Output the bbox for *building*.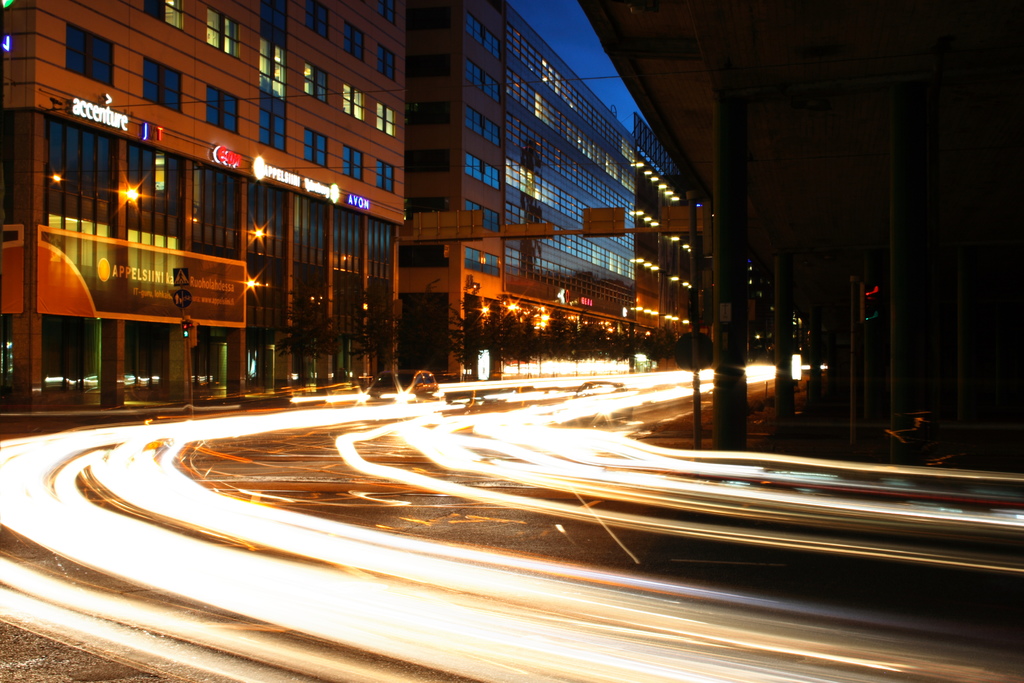
640, 140, 760, 365.
